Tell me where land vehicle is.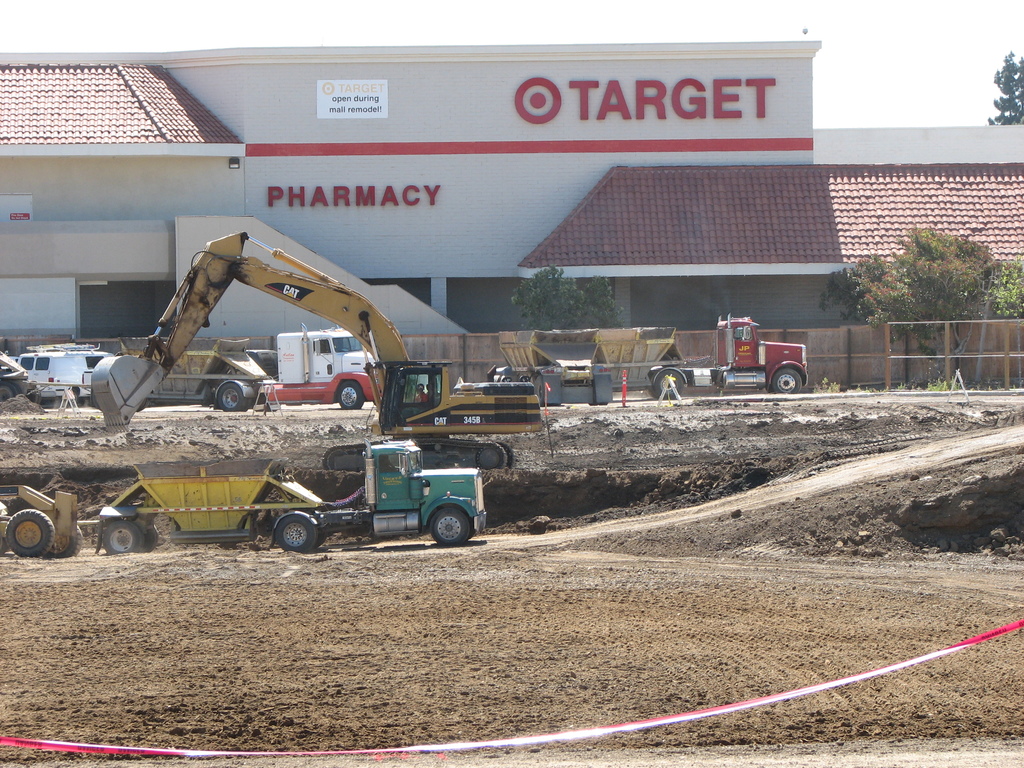
land vehicle is at {"left": 281, "top": 440, "right": 499, "bottom": 555}.
